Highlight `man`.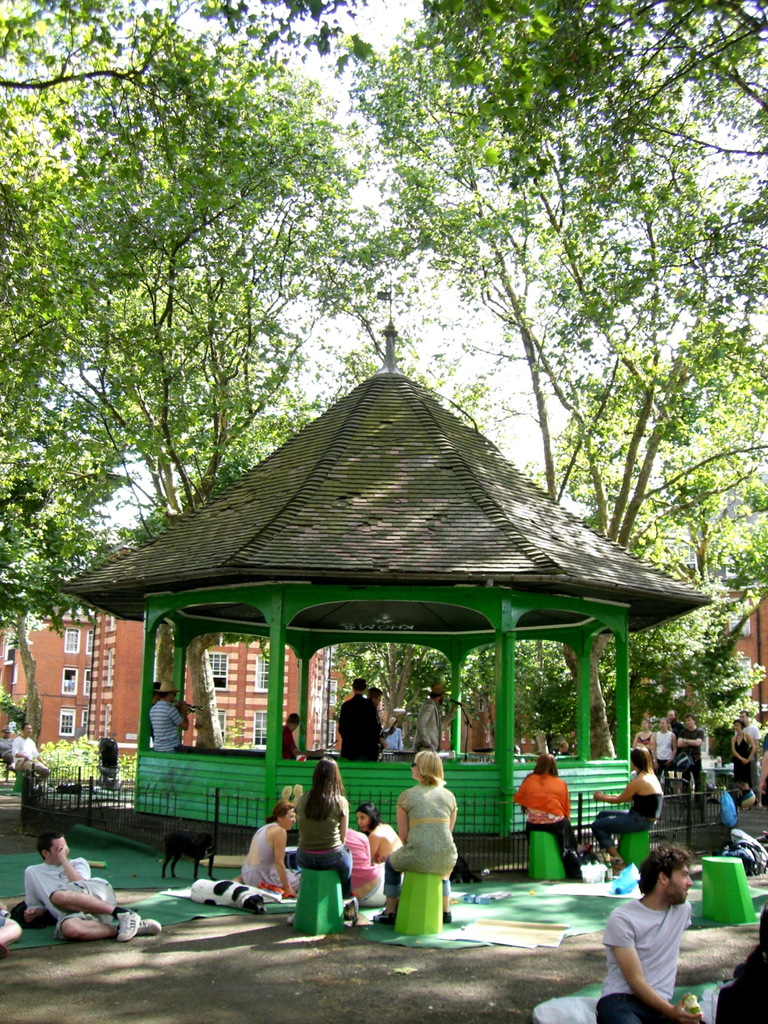
Highlighted region: (left=365, top=682, right=403, bottom=762).
